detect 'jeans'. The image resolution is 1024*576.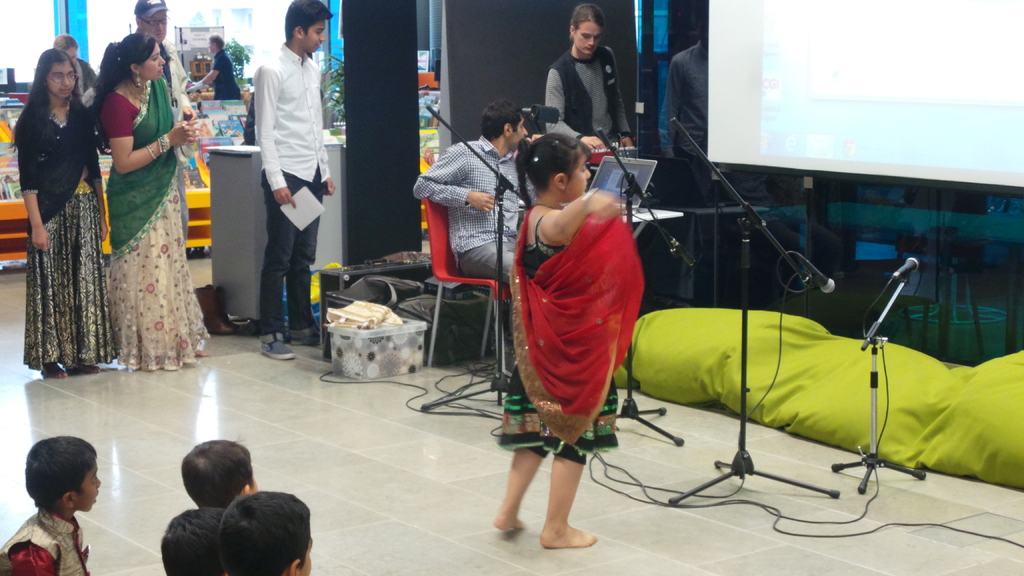
261/166/326/334.
